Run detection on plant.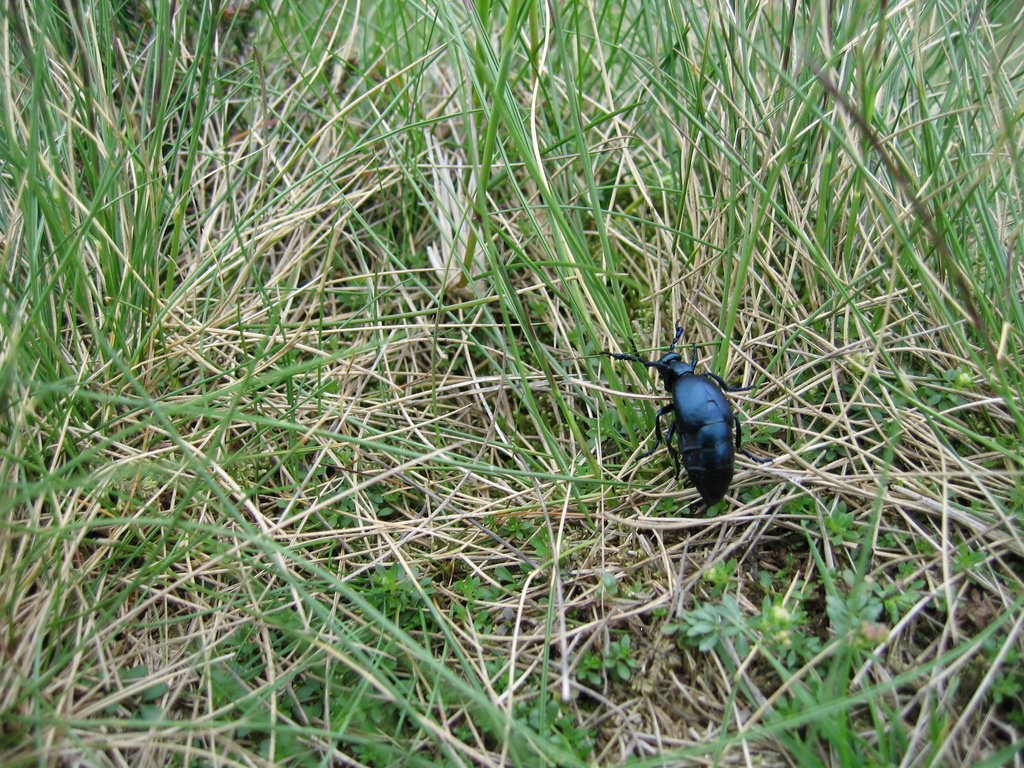
Result: crop(573, 641, 608, 684).
